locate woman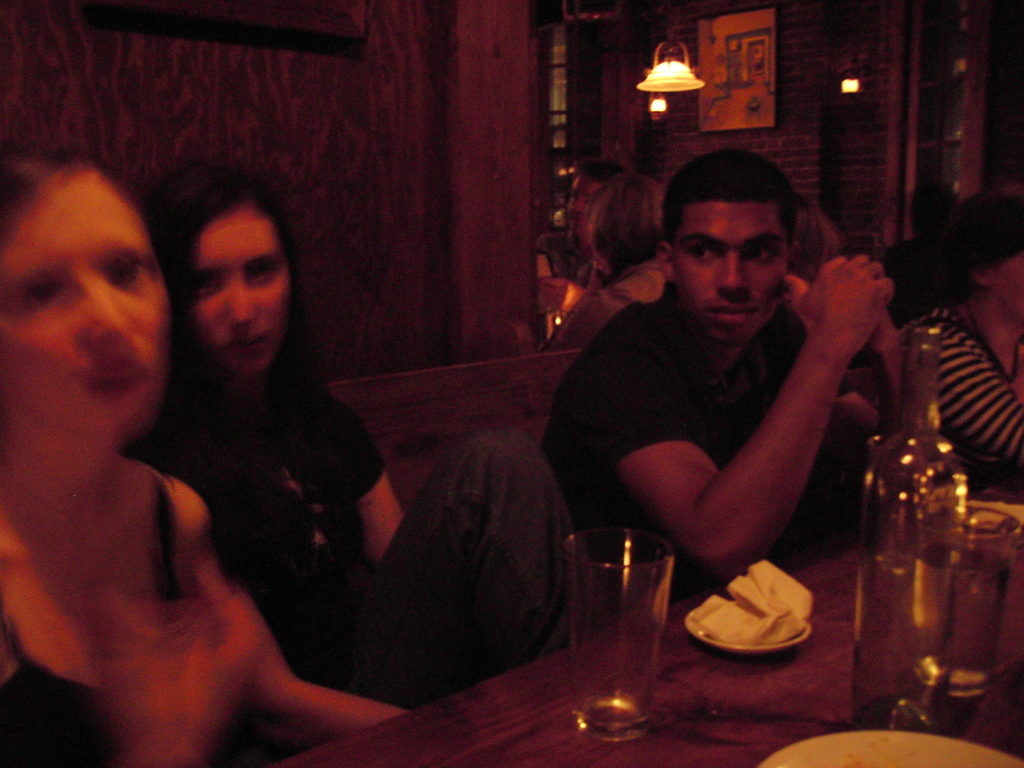
x1=883, y1=193, x2=1023, y2=475
